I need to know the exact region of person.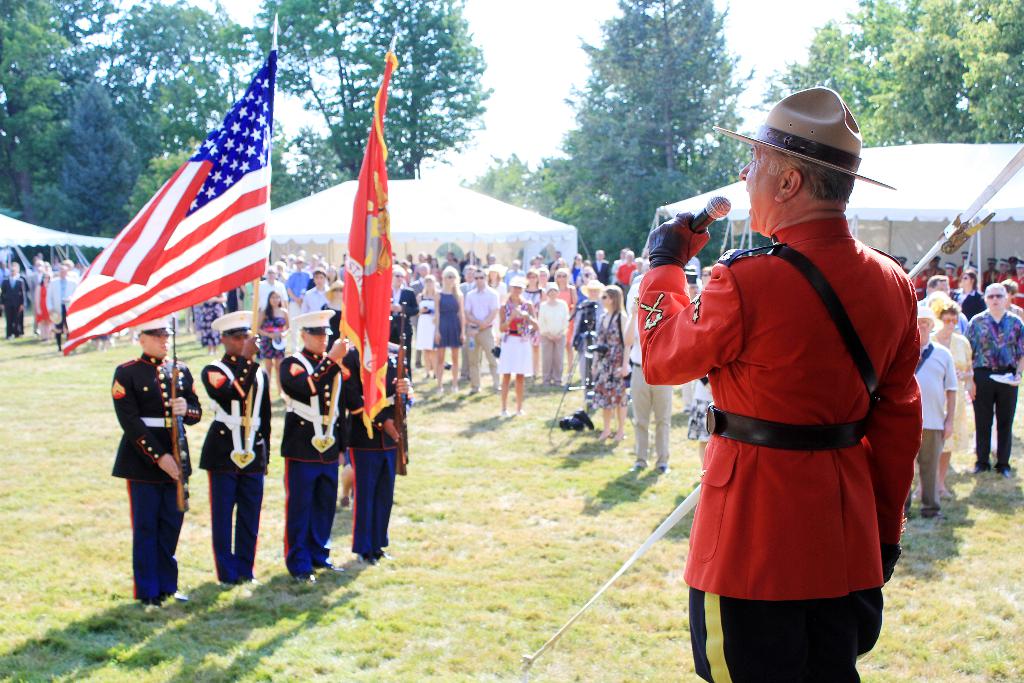
Region: bbox=(3, 261, 27, 339).
